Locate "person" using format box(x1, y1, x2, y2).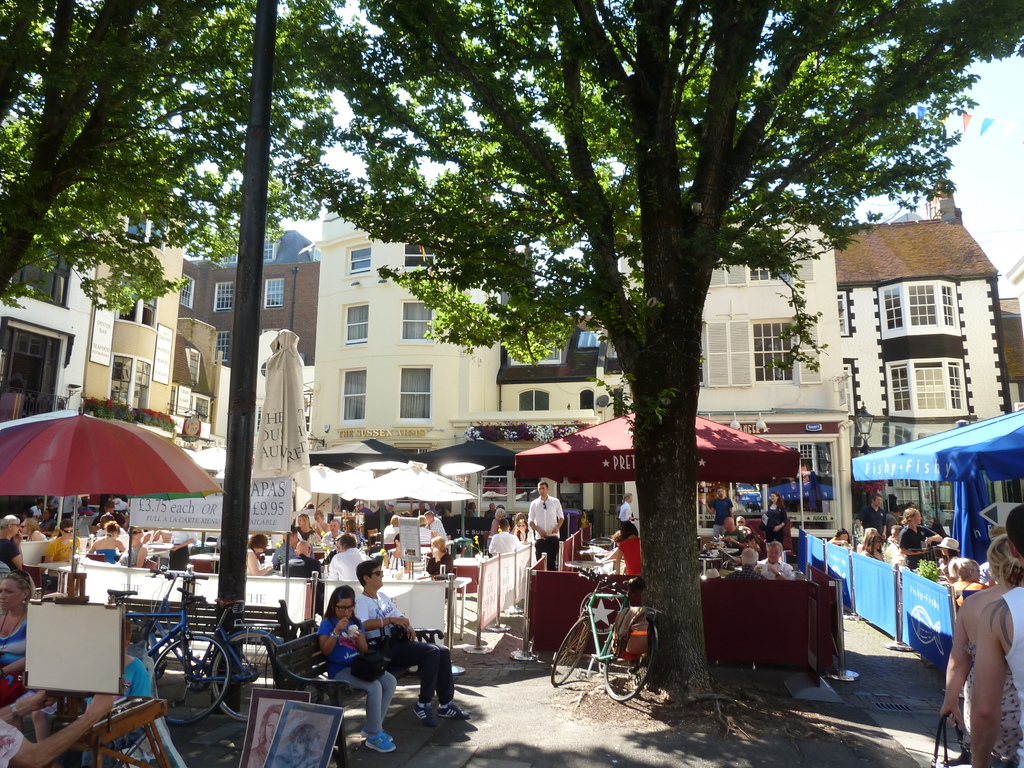
box(118, 524, 148, 569).
